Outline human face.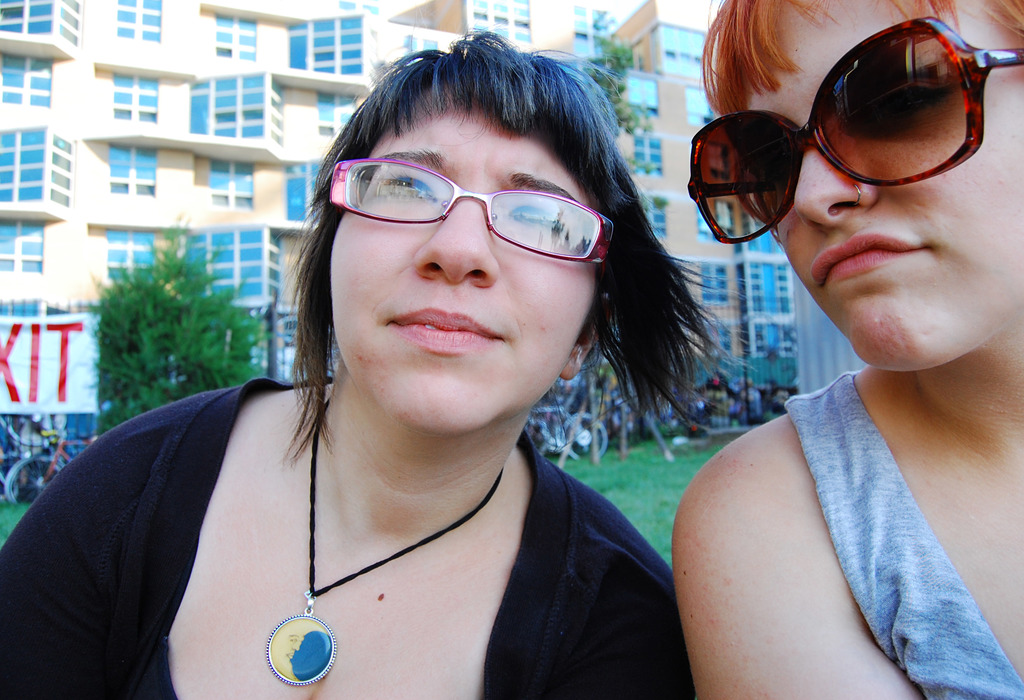
Outline: pyautogui.locateOnScreen(332, 88, 593, 431).
